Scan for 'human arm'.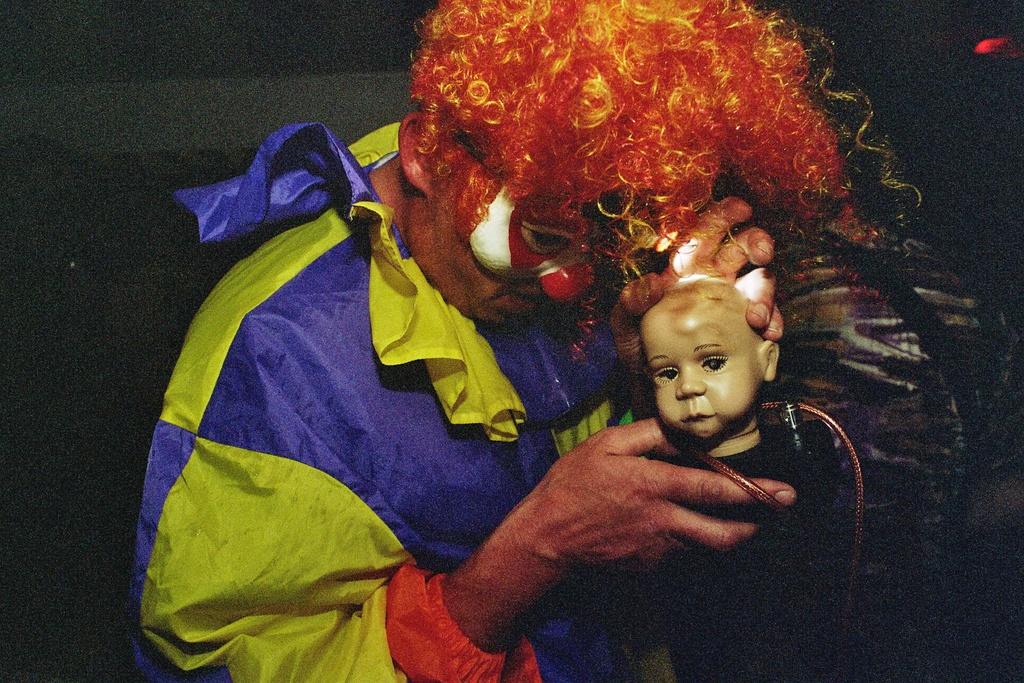
Scan result: {"left": 351, "top": 408, "right": 761, "bottom": 675}.
